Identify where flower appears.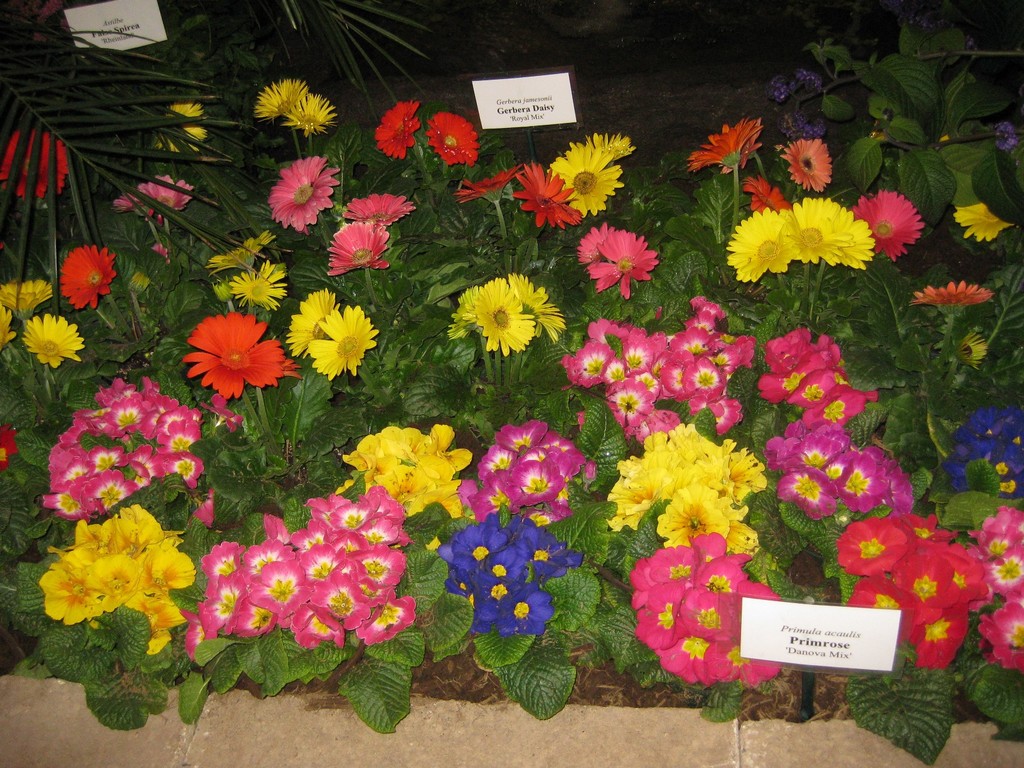
Appears at select_region(956, 333, 986, 369).
